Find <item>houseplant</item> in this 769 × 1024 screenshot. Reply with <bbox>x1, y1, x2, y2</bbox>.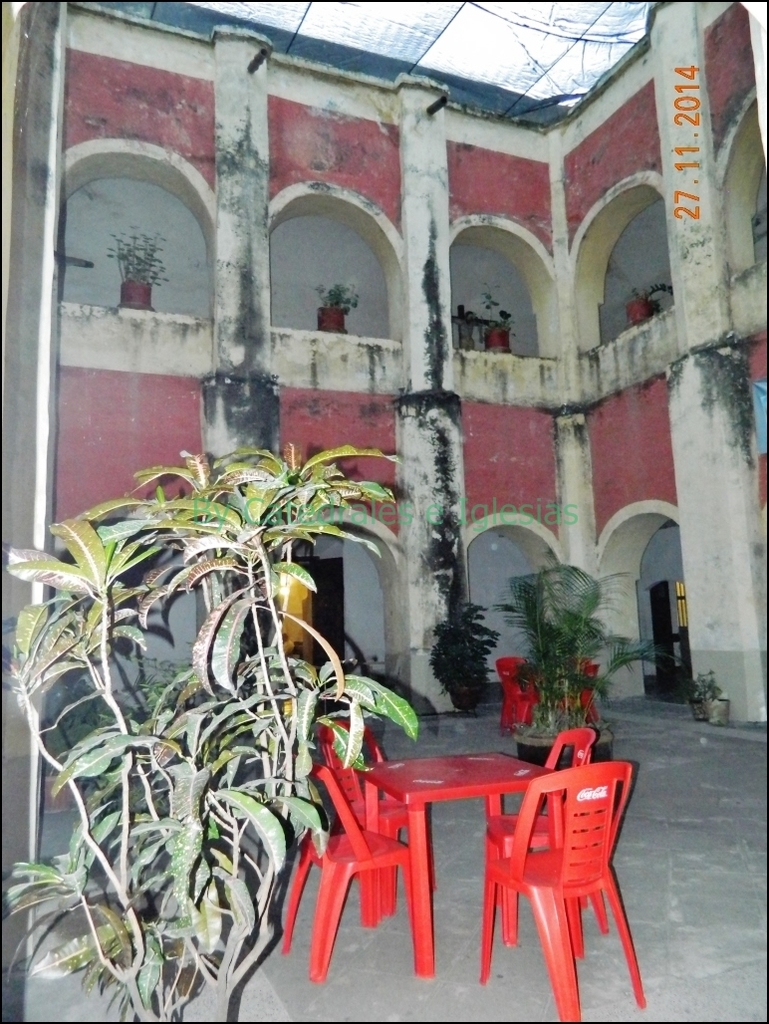
<bbox>627, 283, 679, 330</bbox>.
